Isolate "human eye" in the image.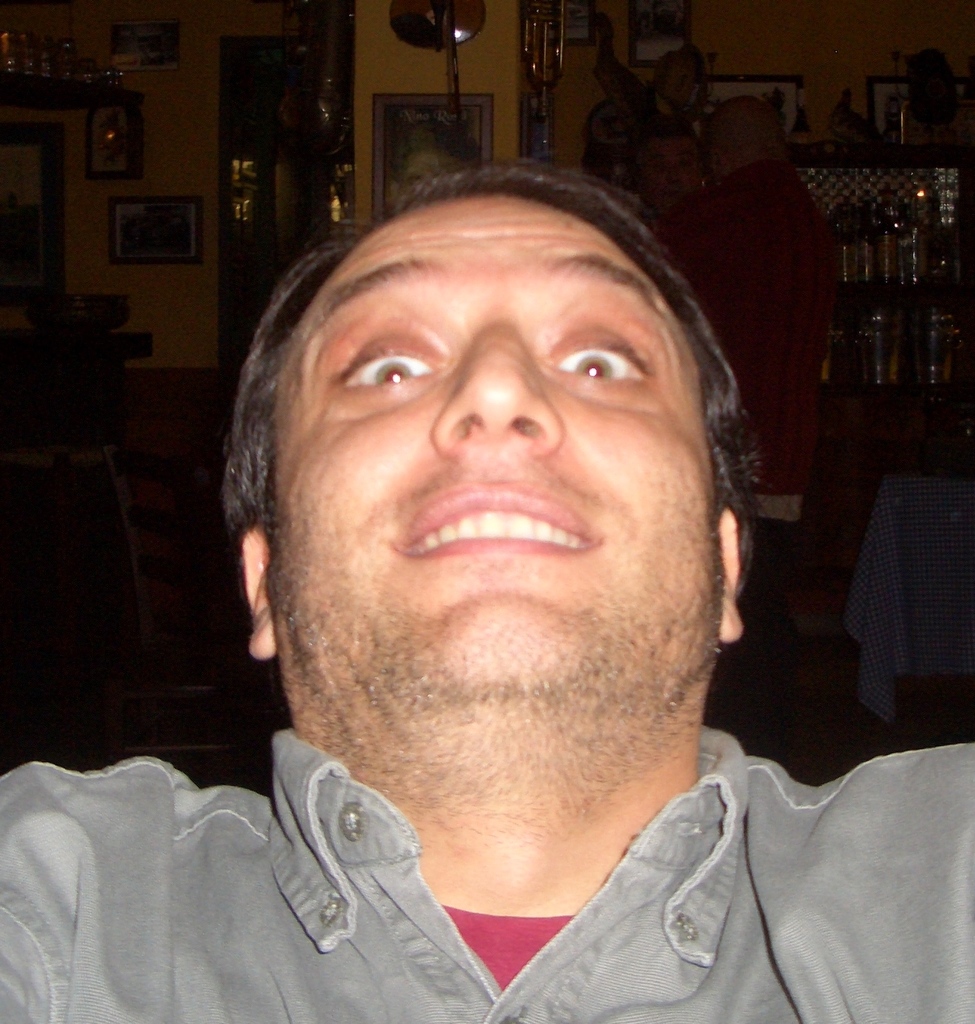
Isolated region: (x1=544, y1=312, x2=674, y2=416).
